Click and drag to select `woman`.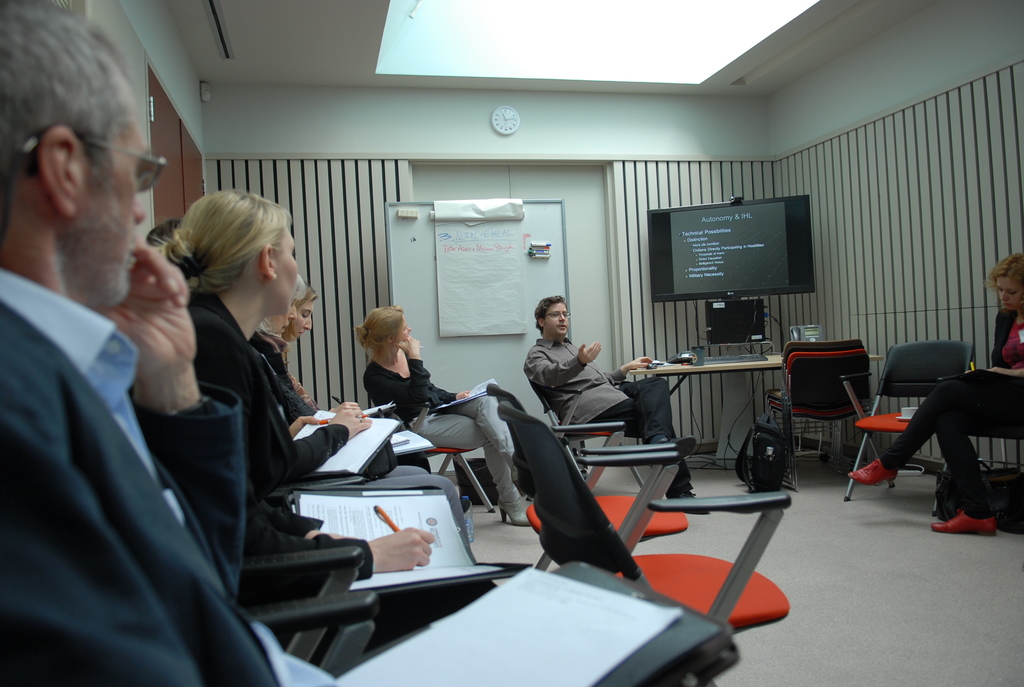
Selection: <bbox>281, 286, 327, 406</bbox>.
